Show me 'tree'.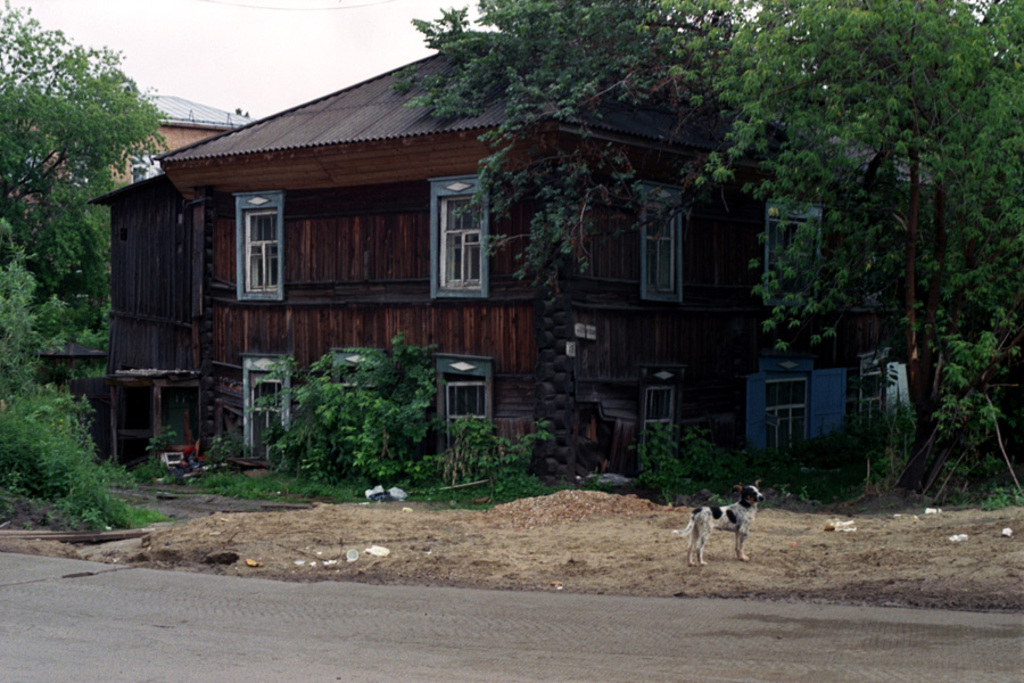
'tree' is here: 250 331 448 475.
